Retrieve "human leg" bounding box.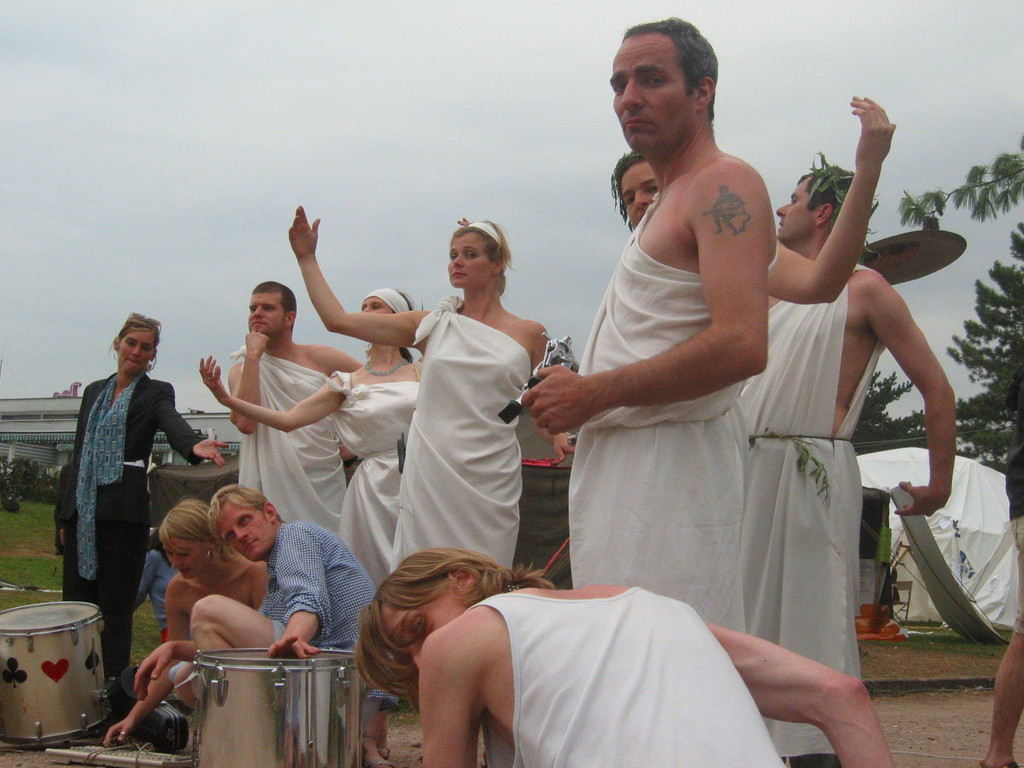
Bounding box: {"left": 98, "top": 511, "right": 145, "bottom": 689}.
